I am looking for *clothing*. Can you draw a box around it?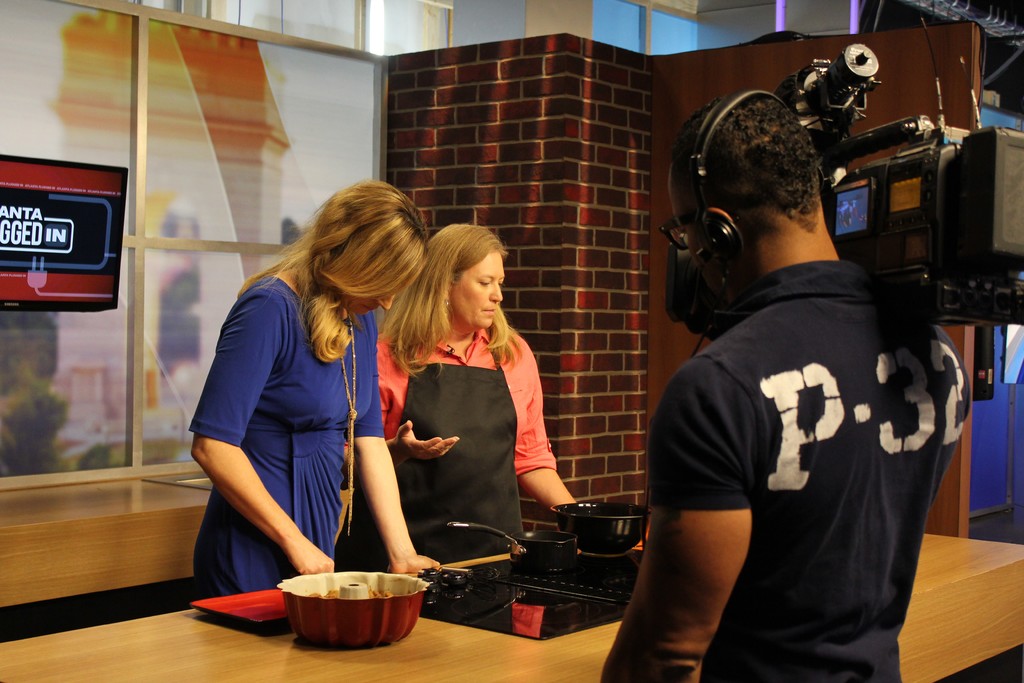
Sure, the bounding box is 643,208,963,654.
